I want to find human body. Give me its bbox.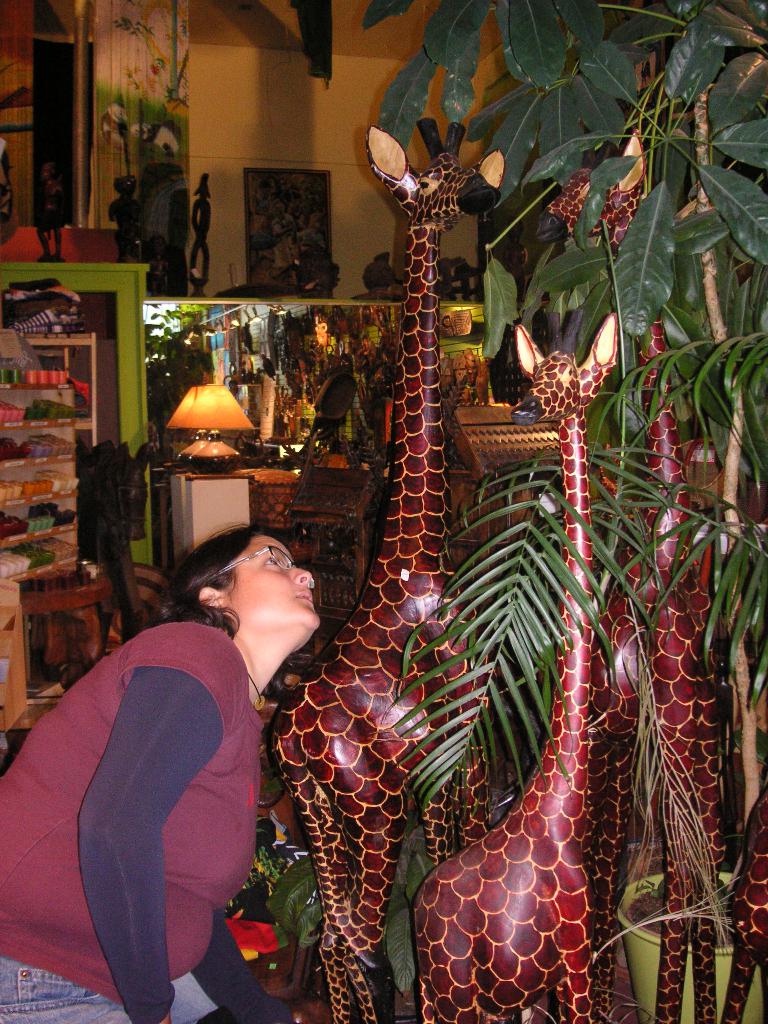
(56,511,380,1004).
